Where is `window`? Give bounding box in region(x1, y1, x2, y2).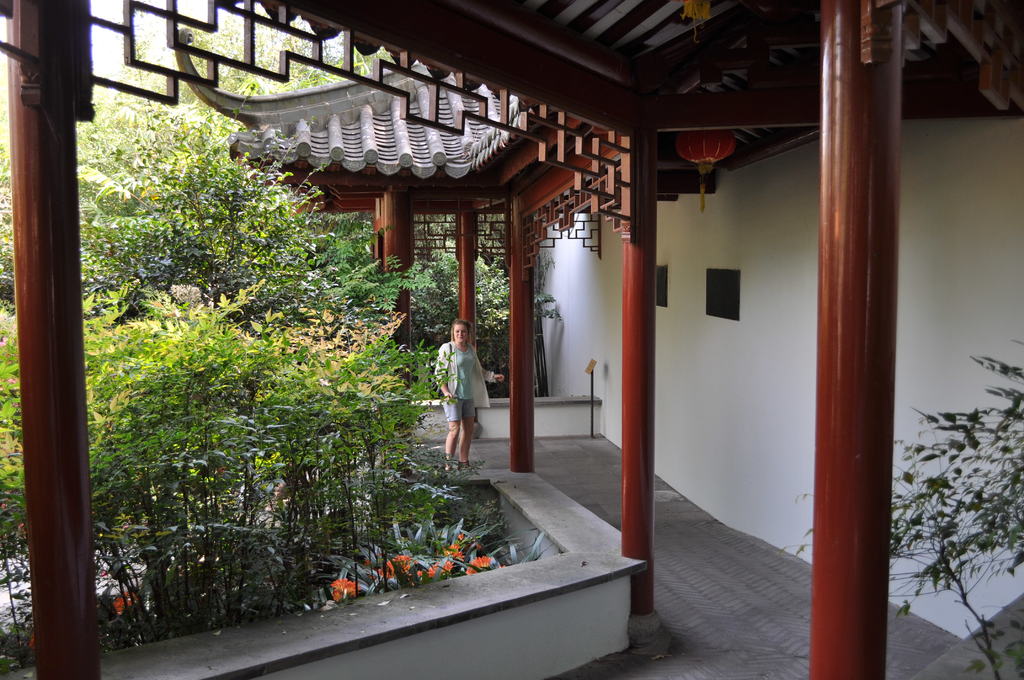
region(703, 271, 741, 320).
